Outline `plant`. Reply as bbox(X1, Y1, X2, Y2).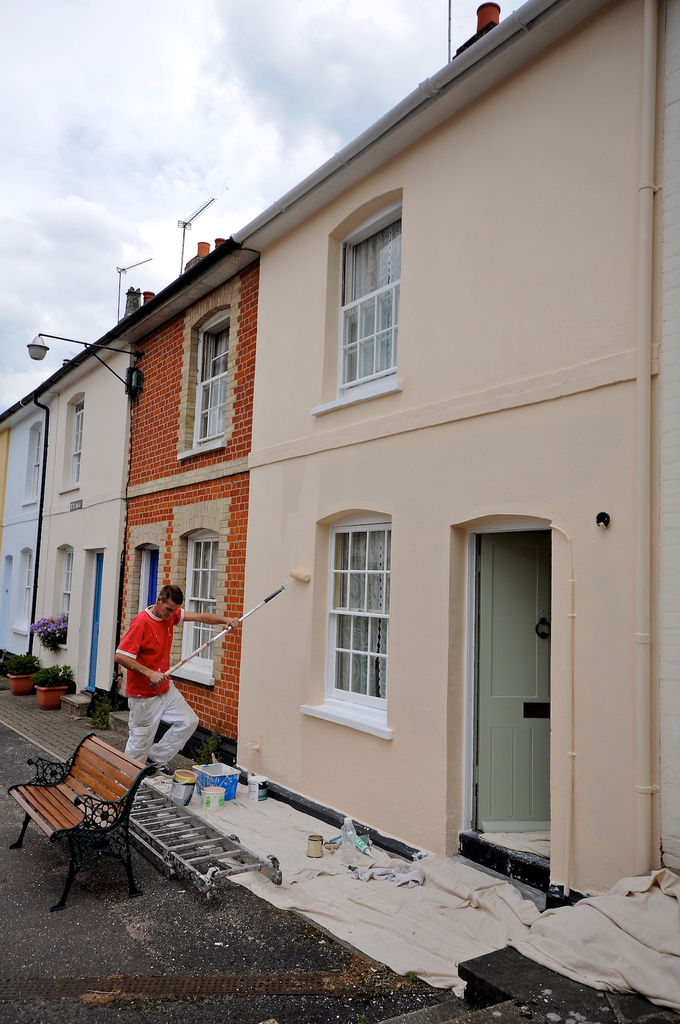
bbox(32, 608, 68, 648).
